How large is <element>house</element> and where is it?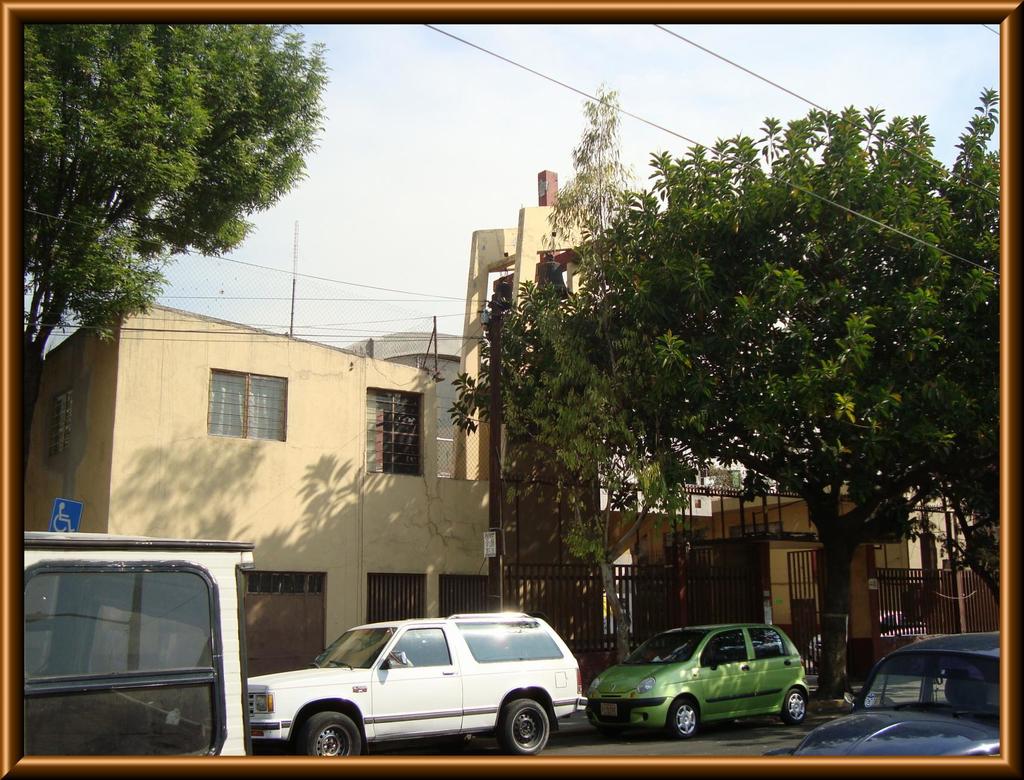
Bounding box: locate(707, 467, 820, 676).
